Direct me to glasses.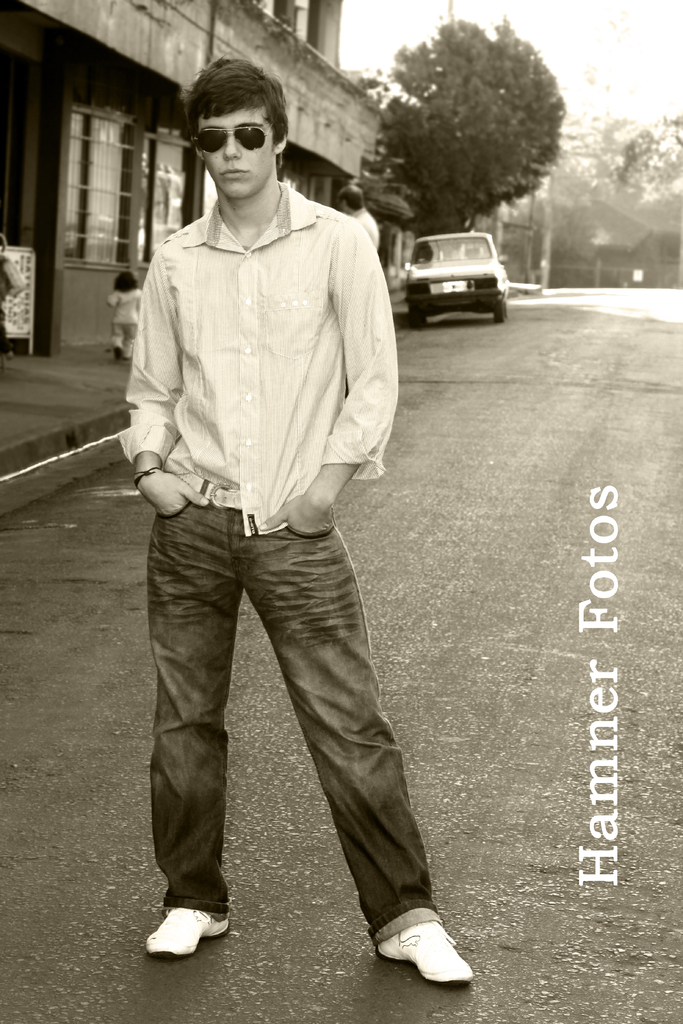
Direction: 192/120/274/152.
